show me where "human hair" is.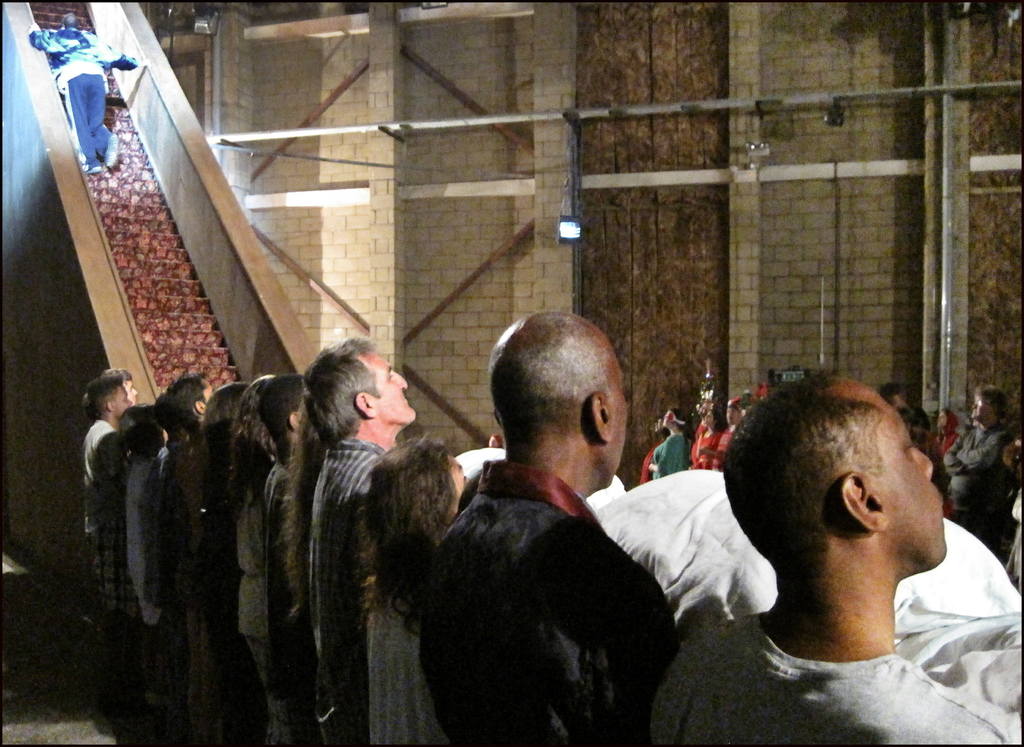
"human hair" is at detection(151, 368, 218, 437).
